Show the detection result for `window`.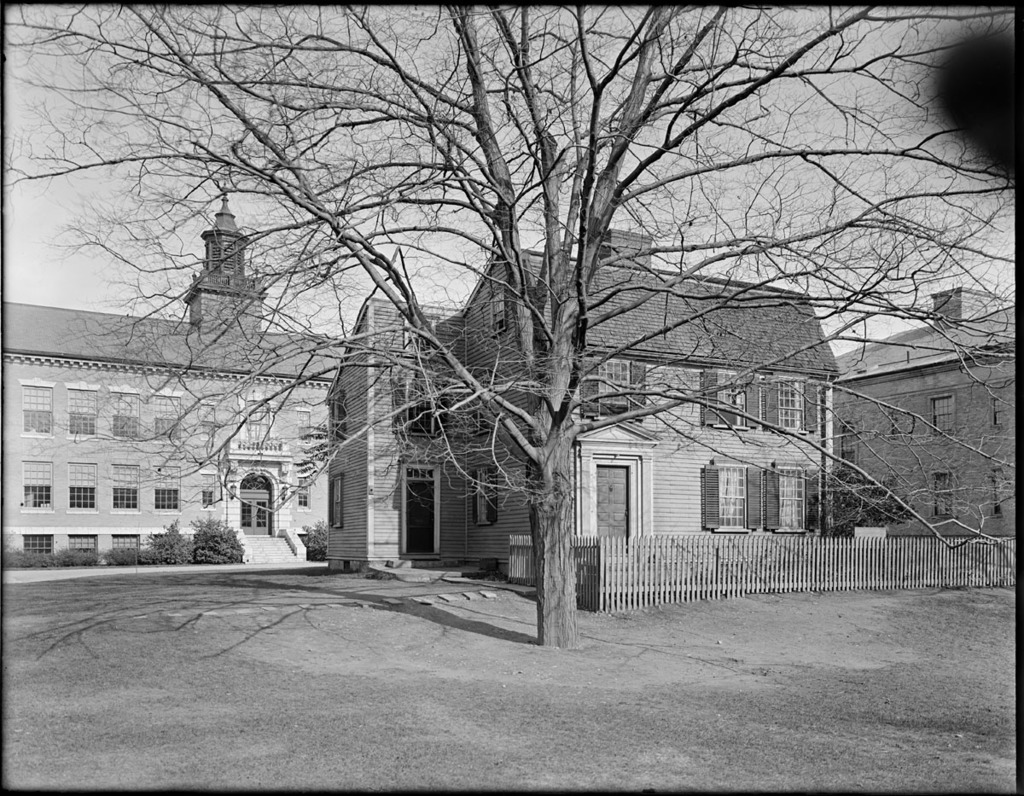
box=[25, 458, 57, 514].
